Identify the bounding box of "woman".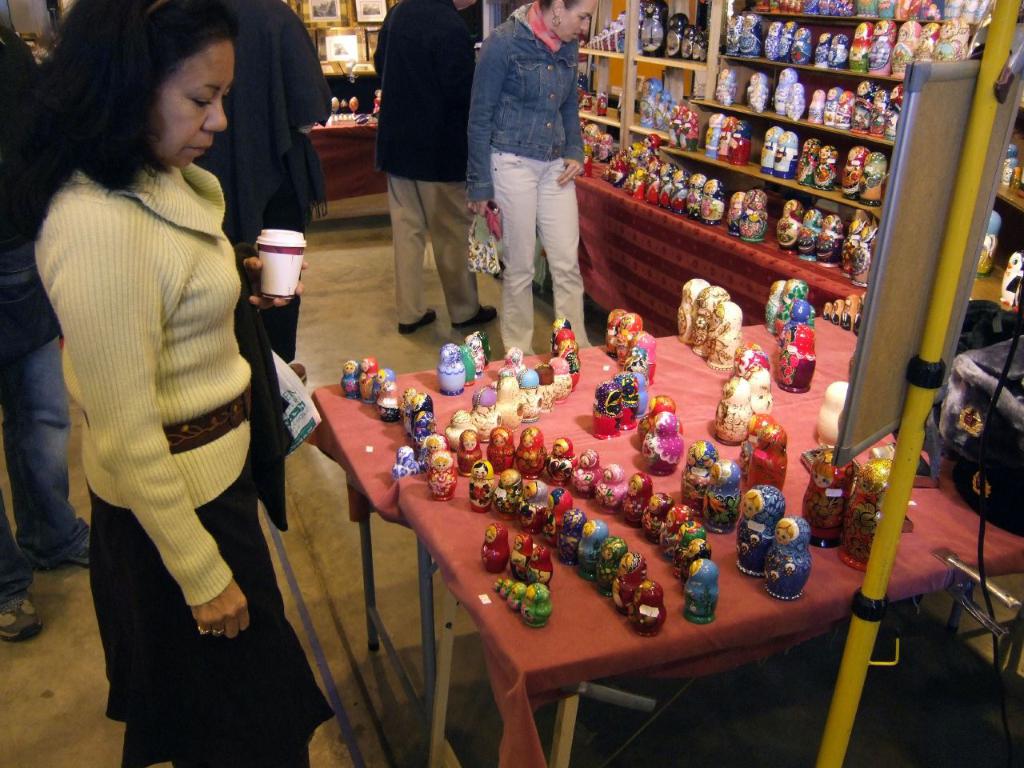
(761, 127, 780, 174).
